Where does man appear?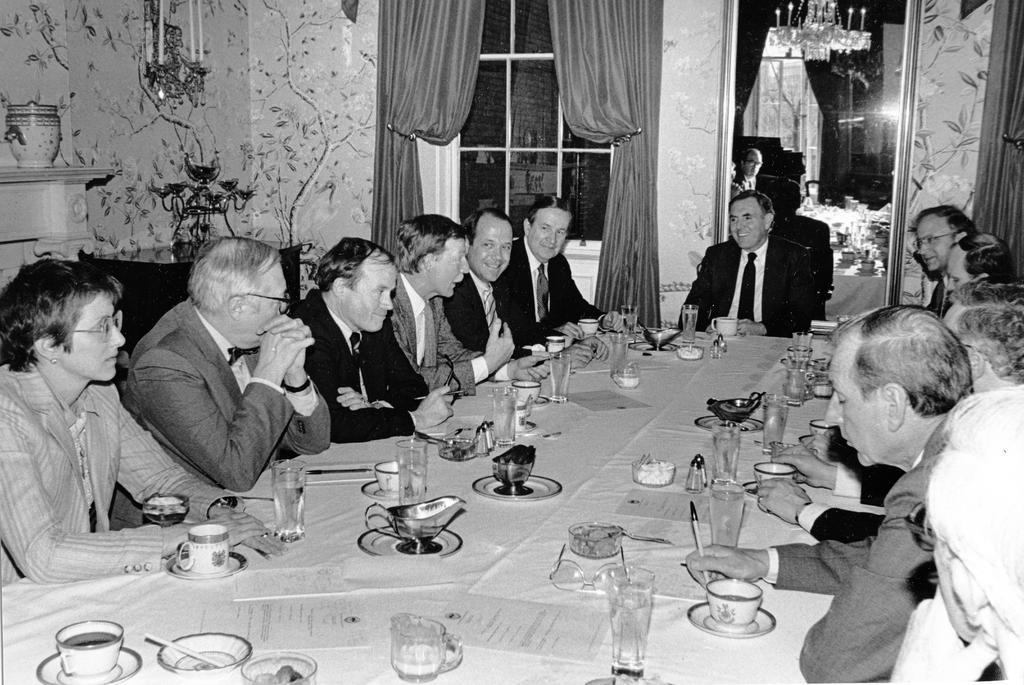
Appears at 762 177 827 316.
